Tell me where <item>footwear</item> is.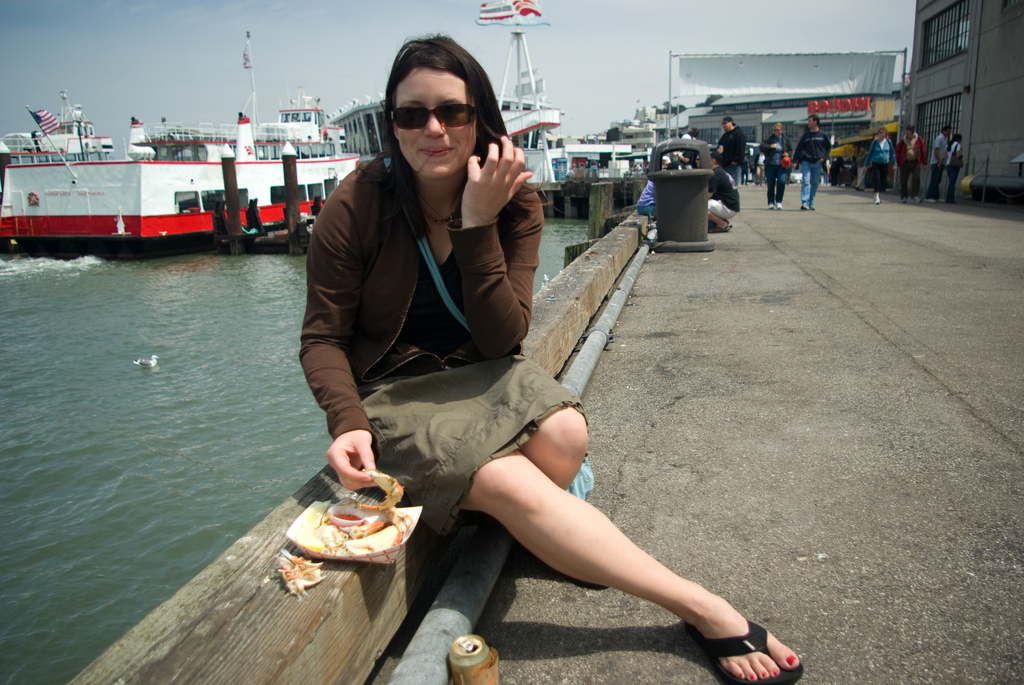
<item>footwear</item> is at <bbox>776, 198, 782, 209</bbox>.
